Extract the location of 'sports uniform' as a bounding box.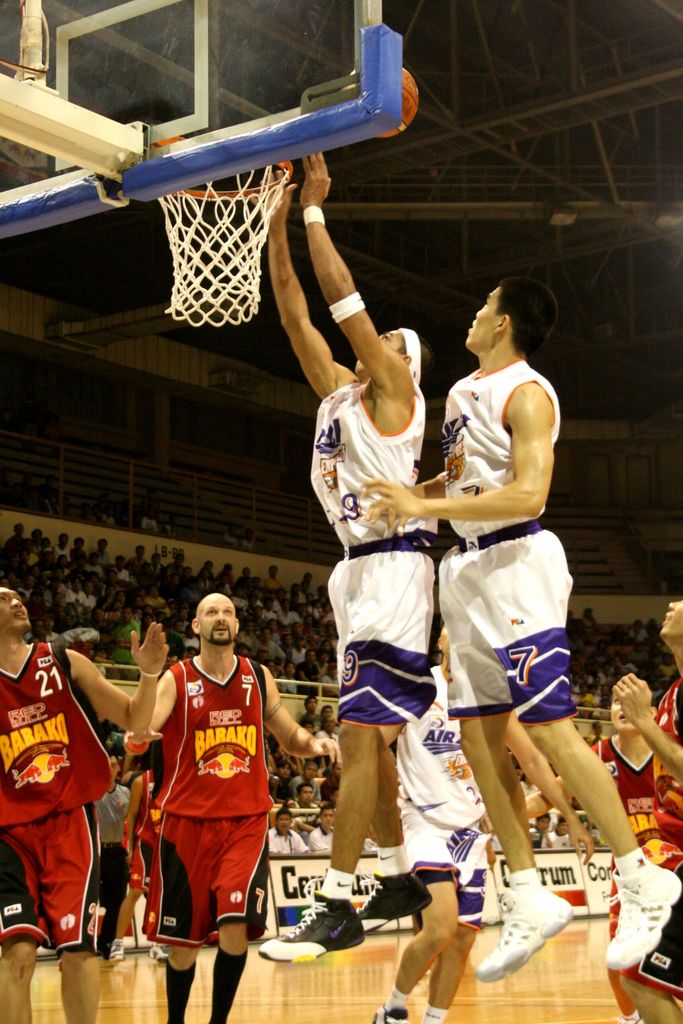
153:655:276:1023.
